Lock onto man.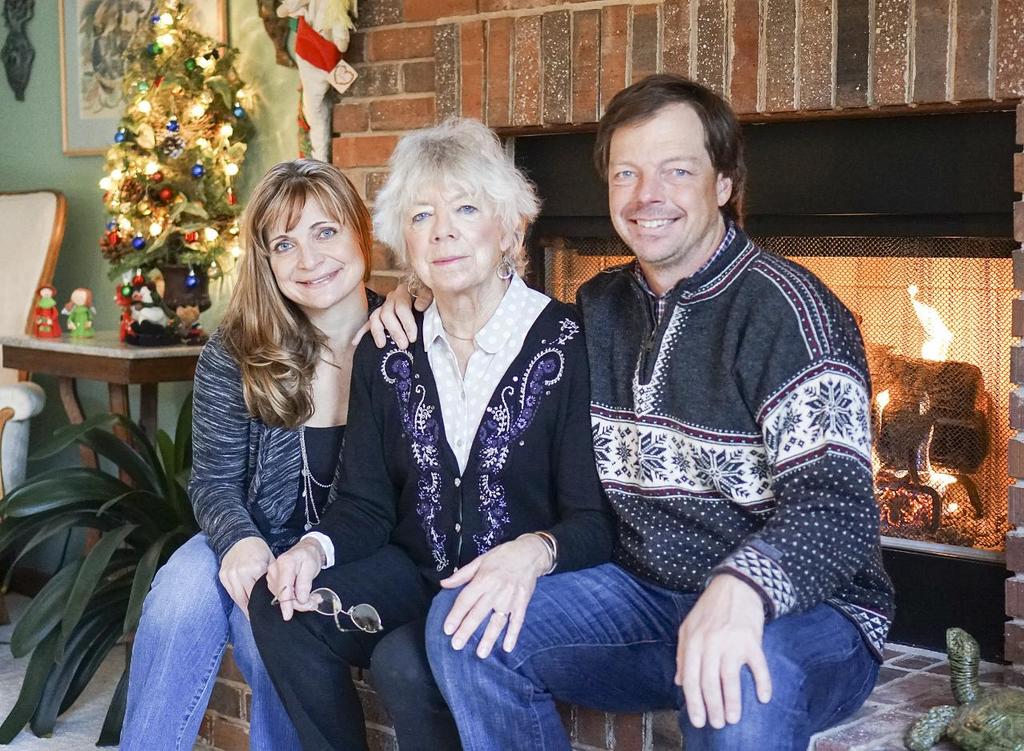
Locked: x1=428, y1=71, x2=899, y2=750.
